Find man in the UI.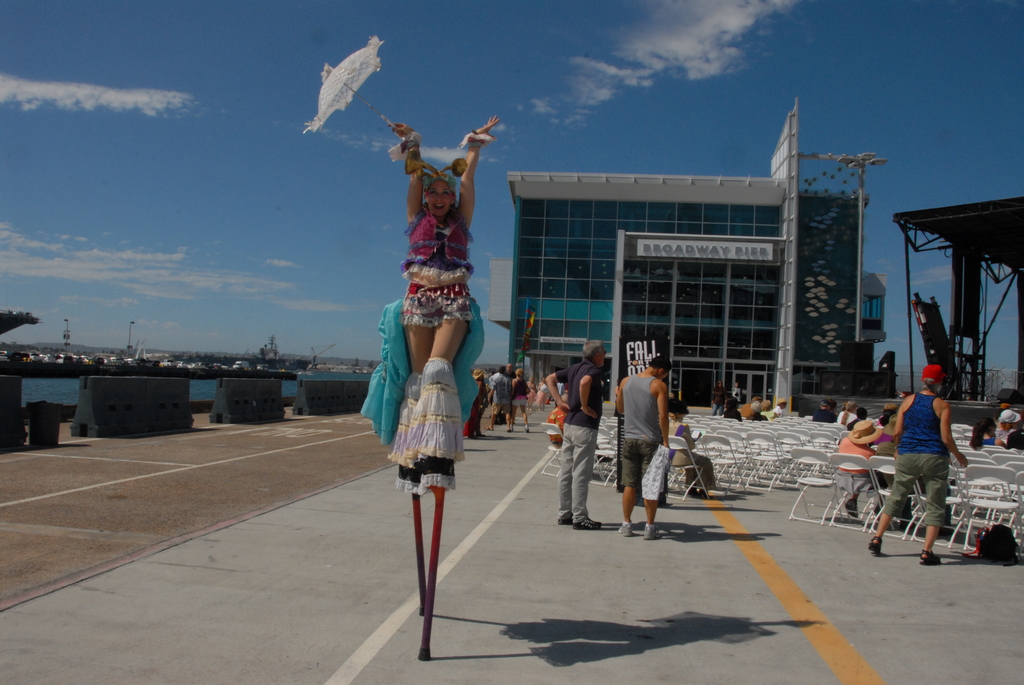
UI element at 864, 363, 968, 565.
